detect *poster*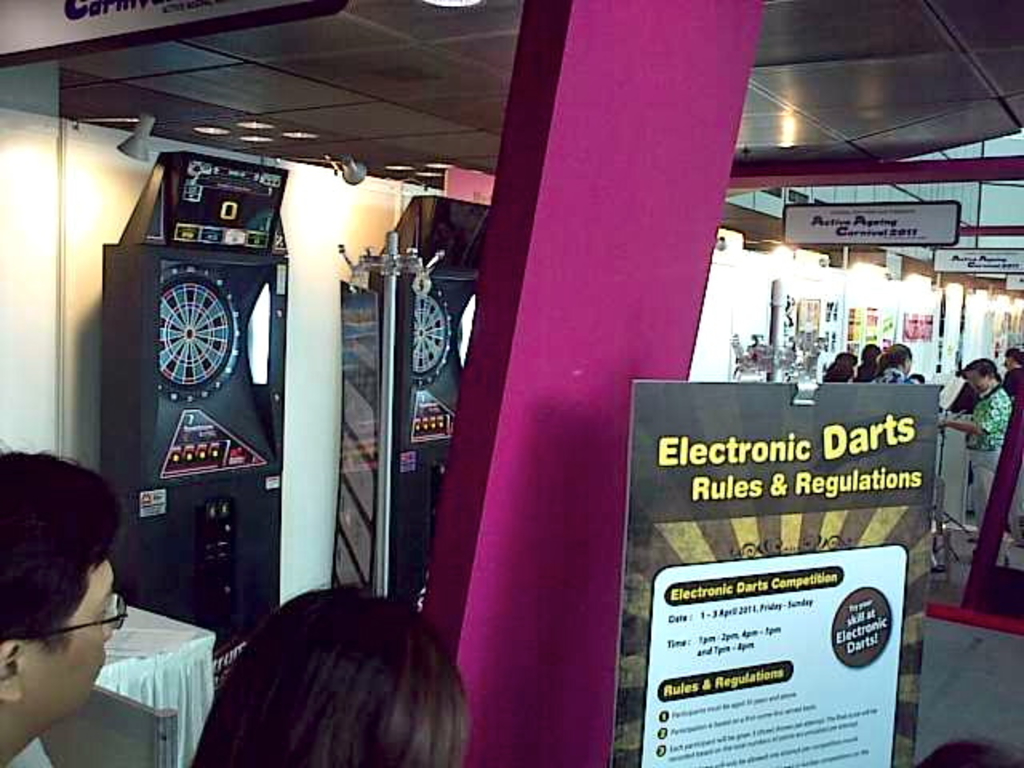
BBox(613, 379, 949, 763)
